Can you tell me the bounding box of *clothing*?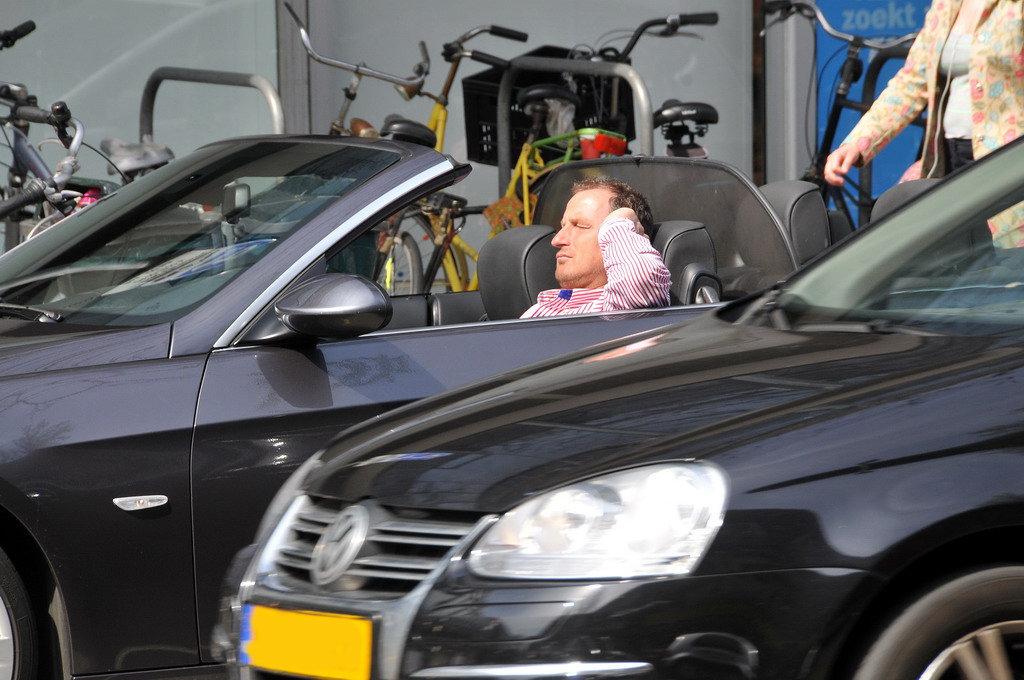
[841, 0, 1023, 251].
